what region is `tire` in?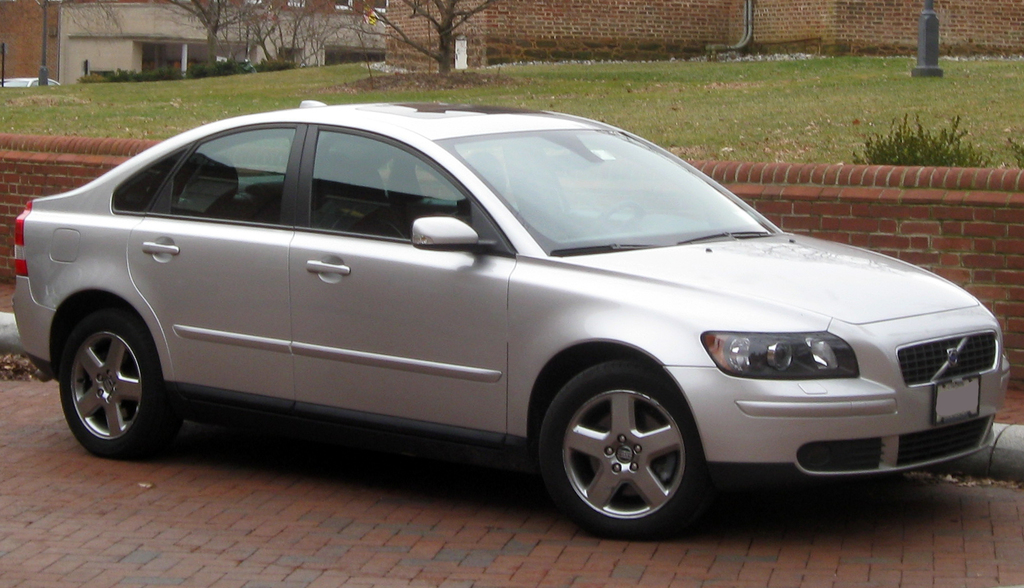
region(539, 362, 700, 543).
